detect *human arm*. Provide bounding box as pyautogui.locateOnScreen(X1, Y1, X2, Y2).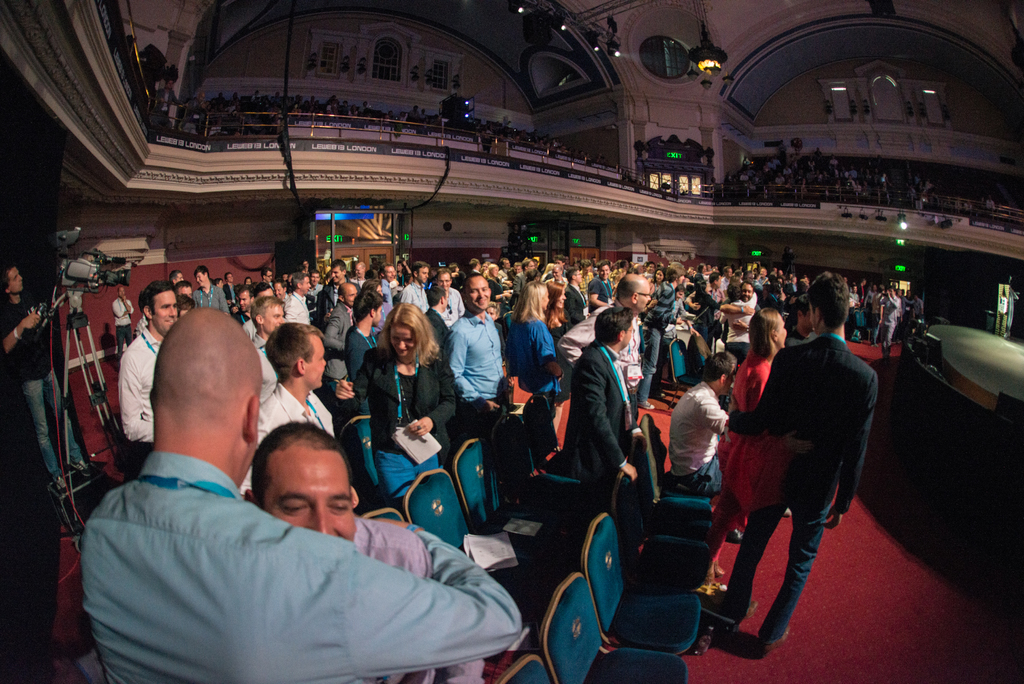
pyautogui.locateOnScreen(218, 291, 231, 314).
